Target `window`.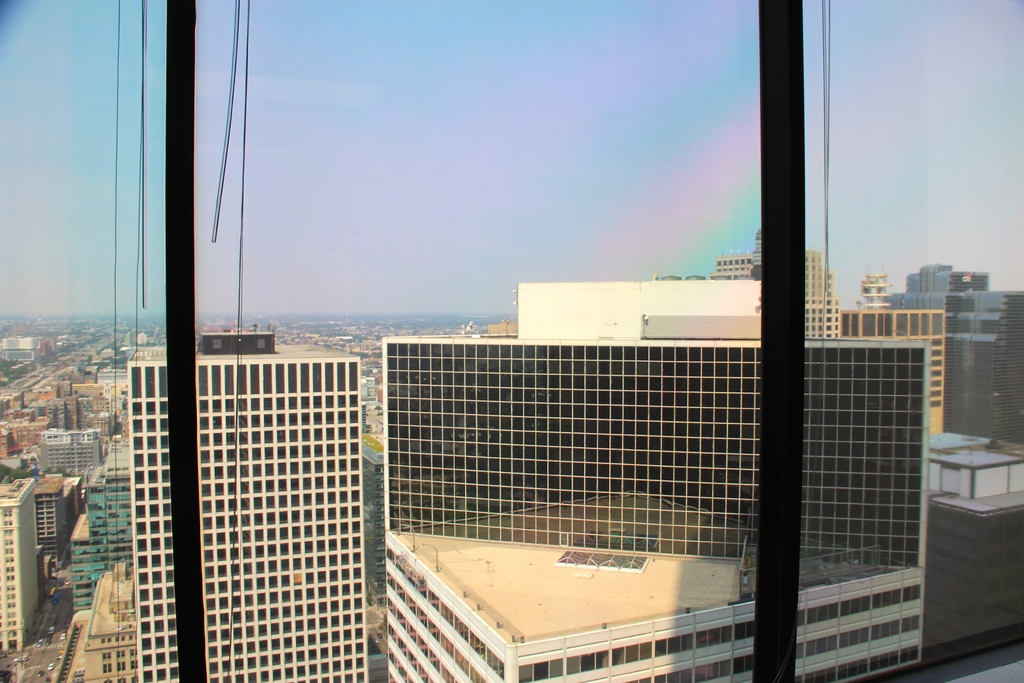
Target region: {"x1": 147, "y1": 468, "x2": 159, "y2": 484}.
